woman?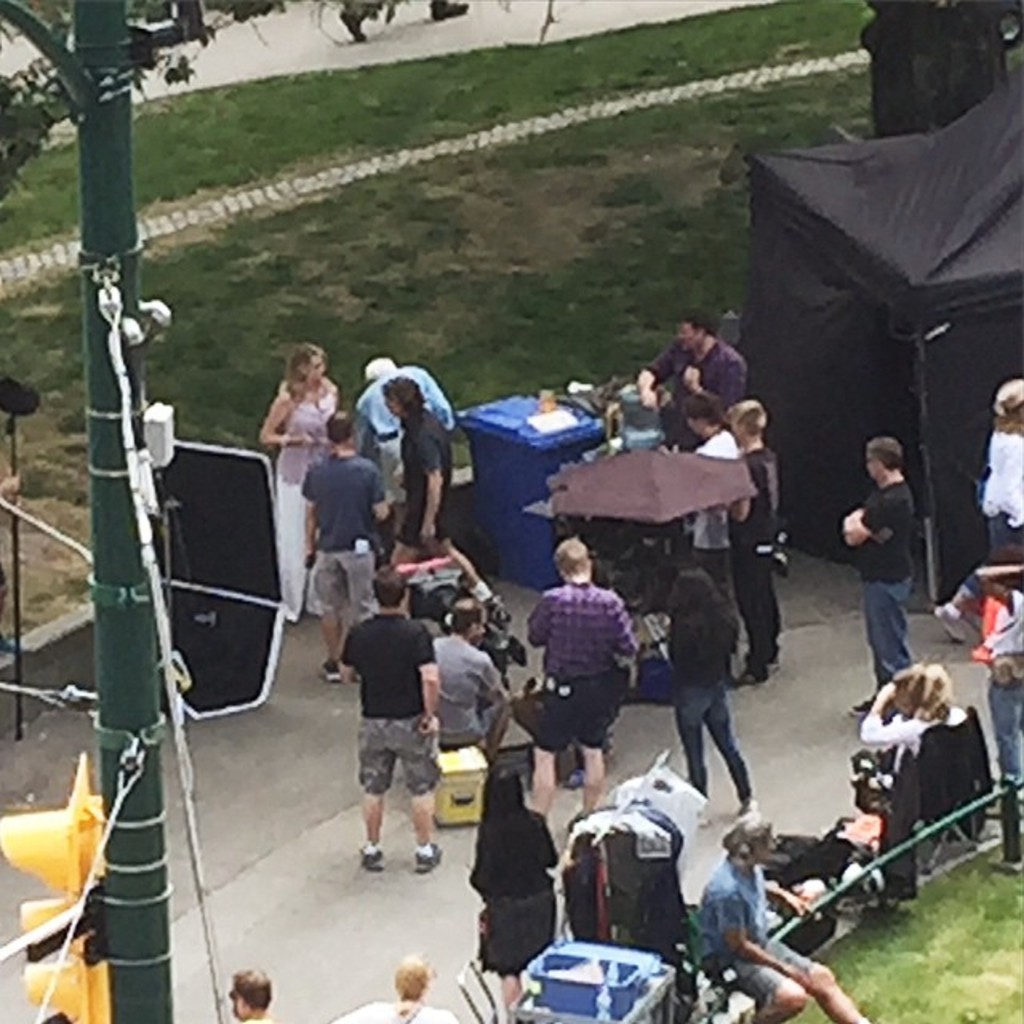
left=853, top=667, right=1000, bottom=842
